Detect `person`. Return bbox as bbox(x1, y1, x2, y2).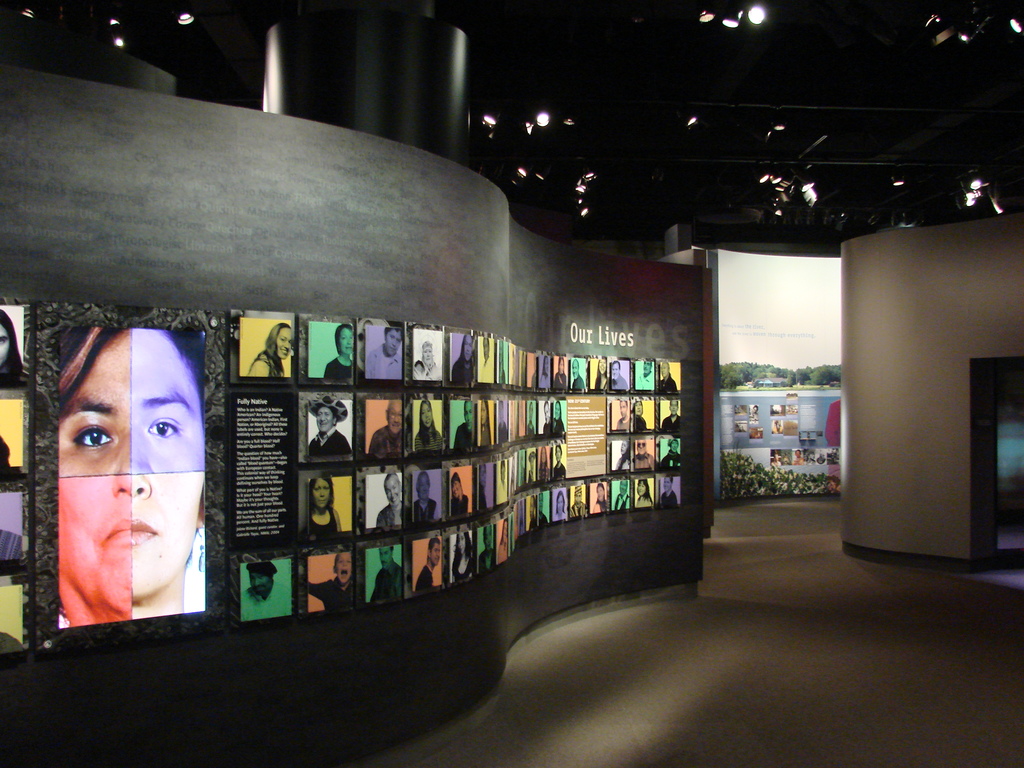
bbox(666, 401, 682, 428).
